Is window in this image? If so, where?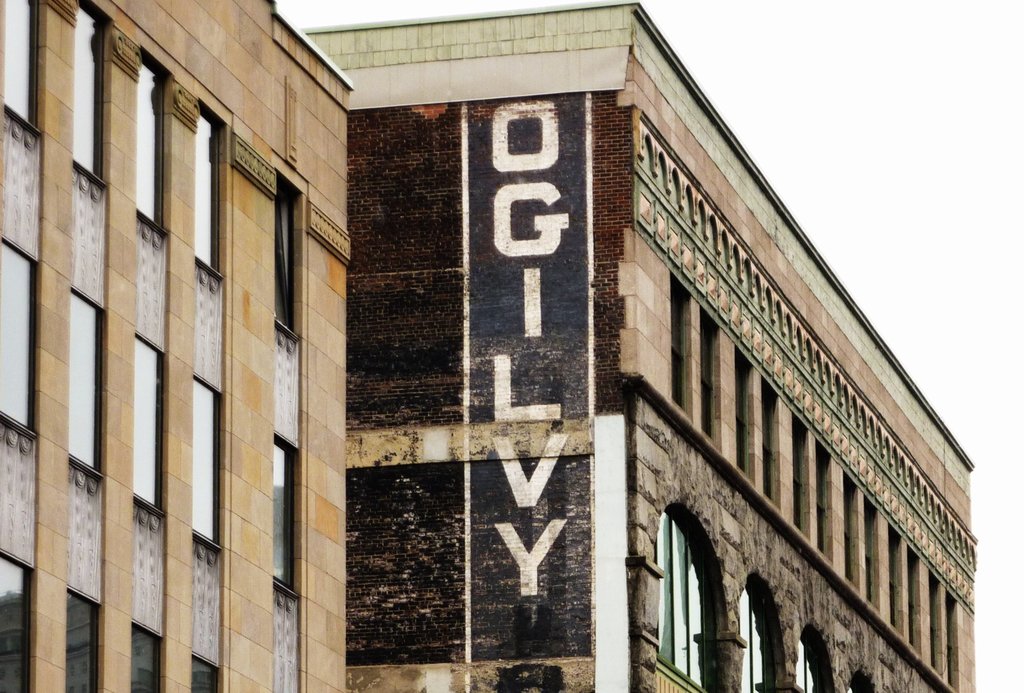
Yes, at BBox(847, 662, 875, 692).
